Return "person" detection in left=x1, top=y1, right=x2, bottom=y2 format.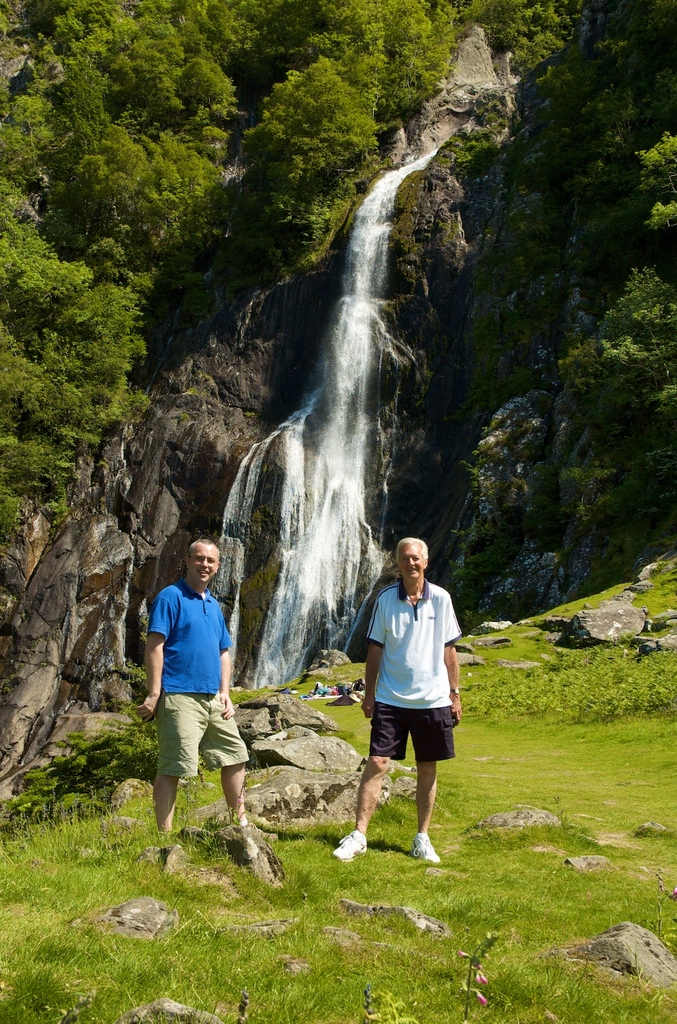
left=132, top=536, right=250, bottom=838.
